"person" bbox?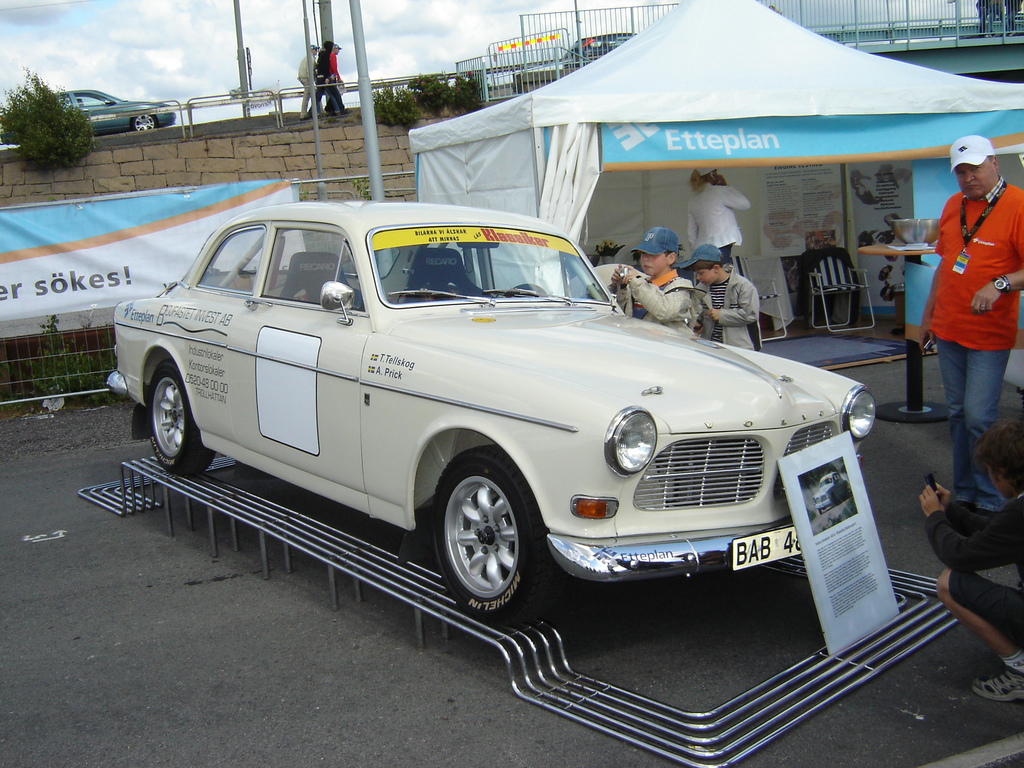
x1=997 y1=0 x2=1019 y2=36
